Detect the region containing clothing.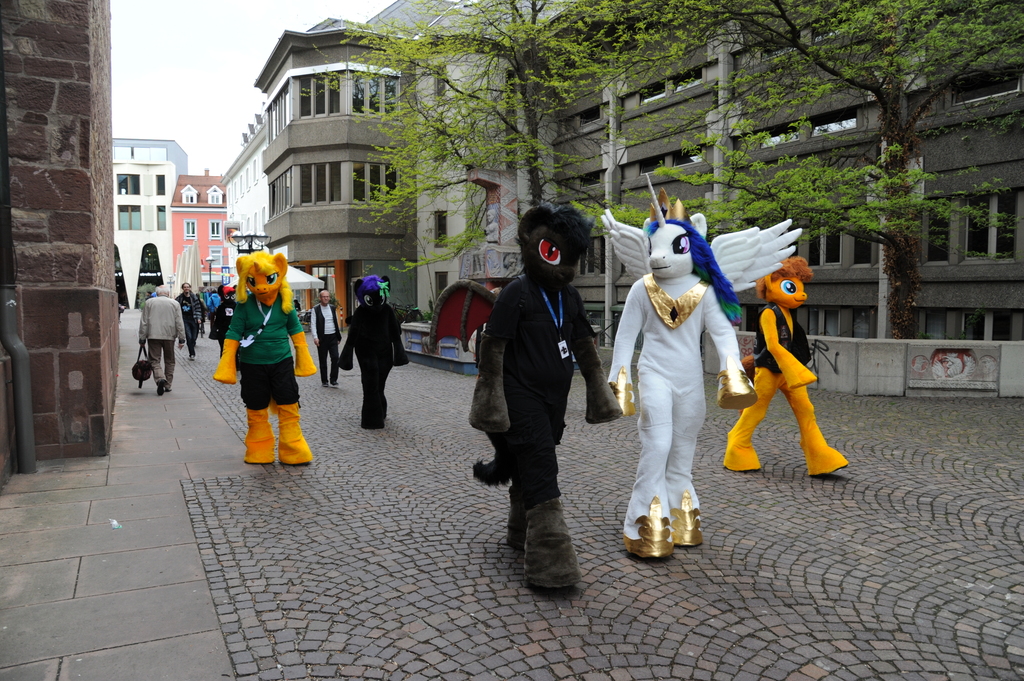
(left=227, top=287, right=305, bottom=407).
